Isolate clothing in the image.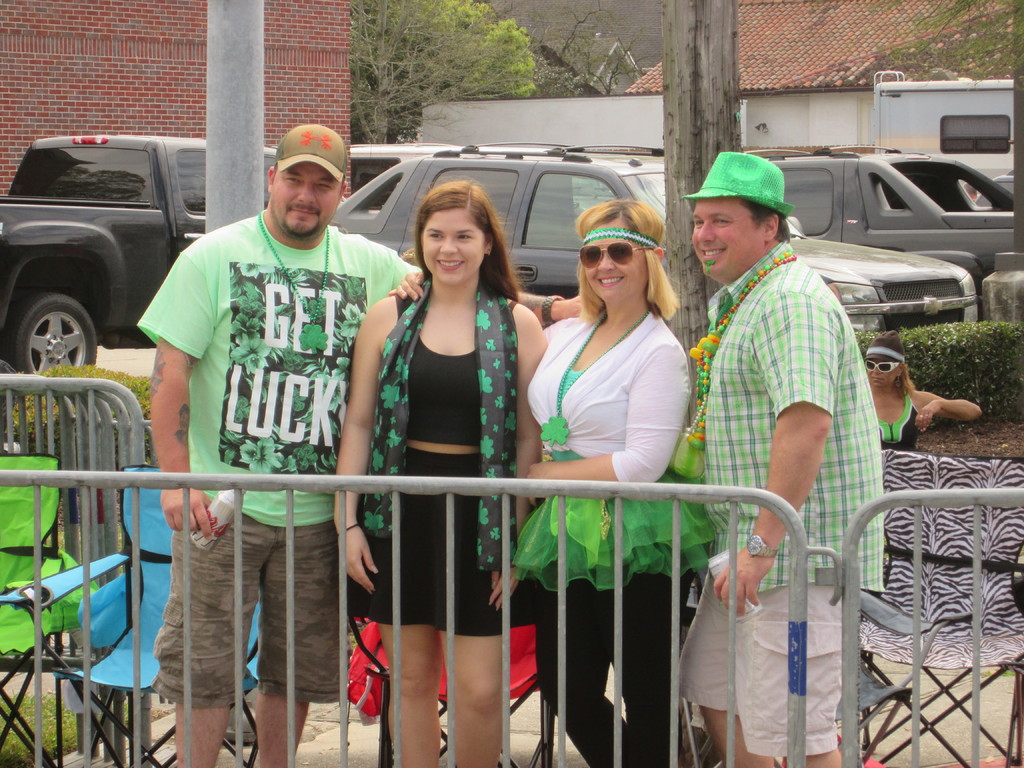
Isolated region: 156 163 375 709.
